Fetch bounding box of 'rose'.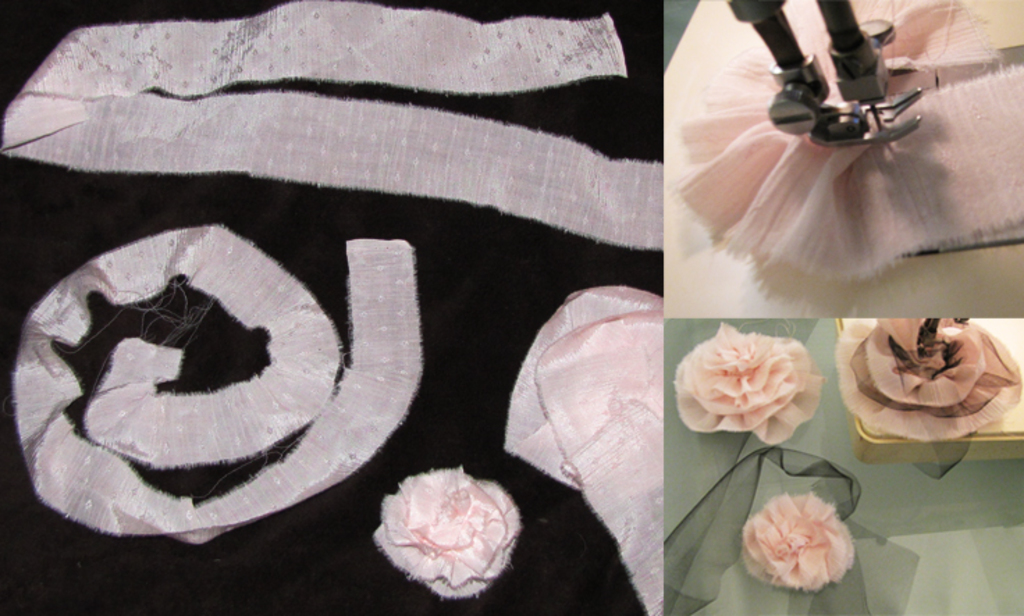
Bbox: locate(671, 317, 818, 444).
